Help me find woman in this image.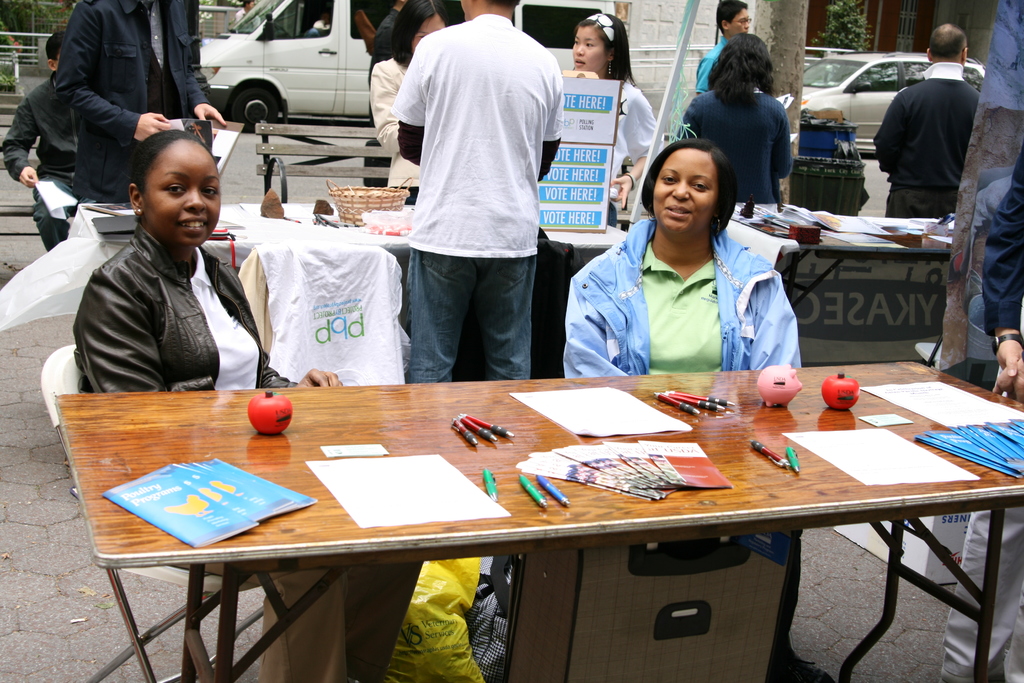
Found it: [left=676, top=28, right=797, bottom=212].
